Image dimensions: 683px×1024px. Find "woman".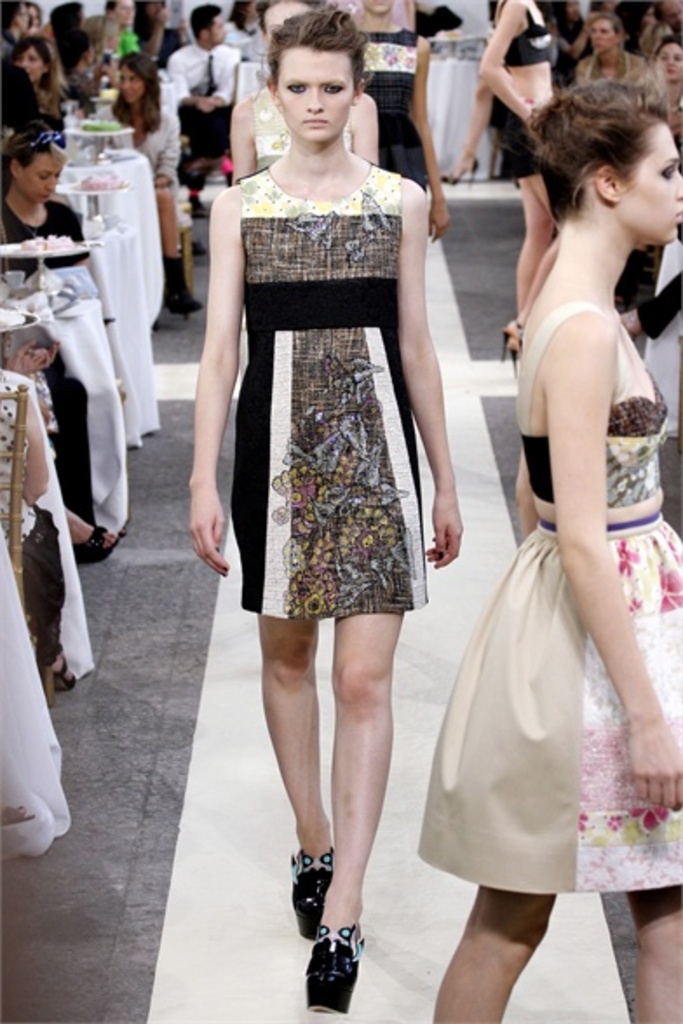
<bbox>427, 75, 681, 1022</bbox>.
